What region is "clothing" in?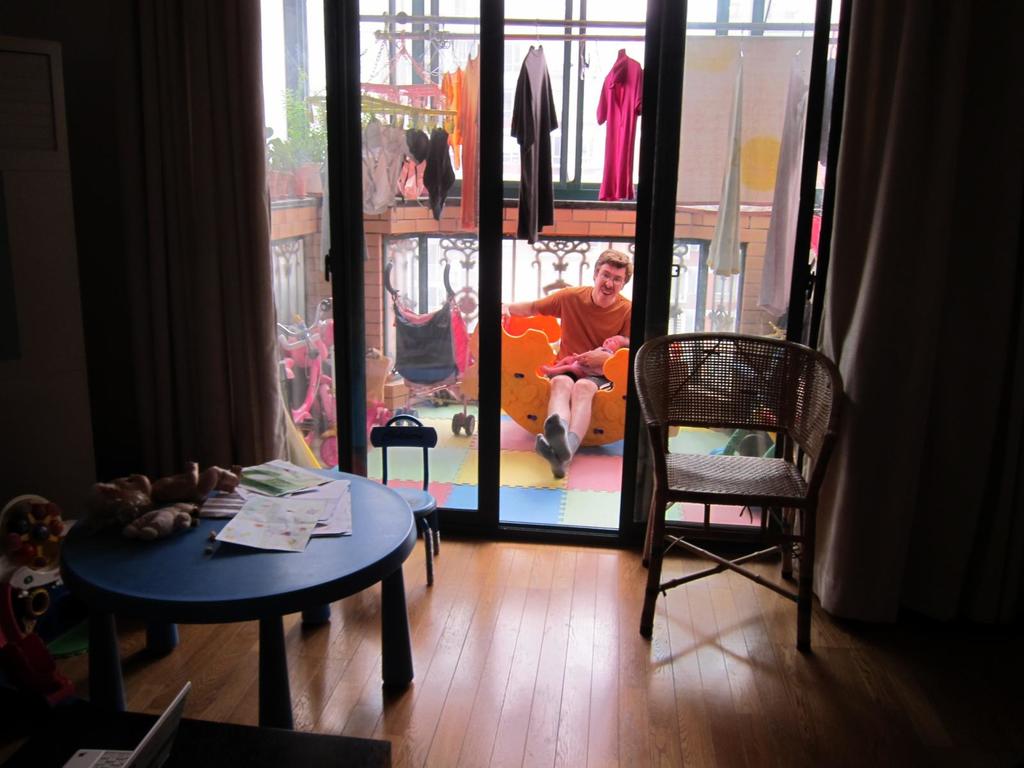
box=[508, 49, 559, 244].
